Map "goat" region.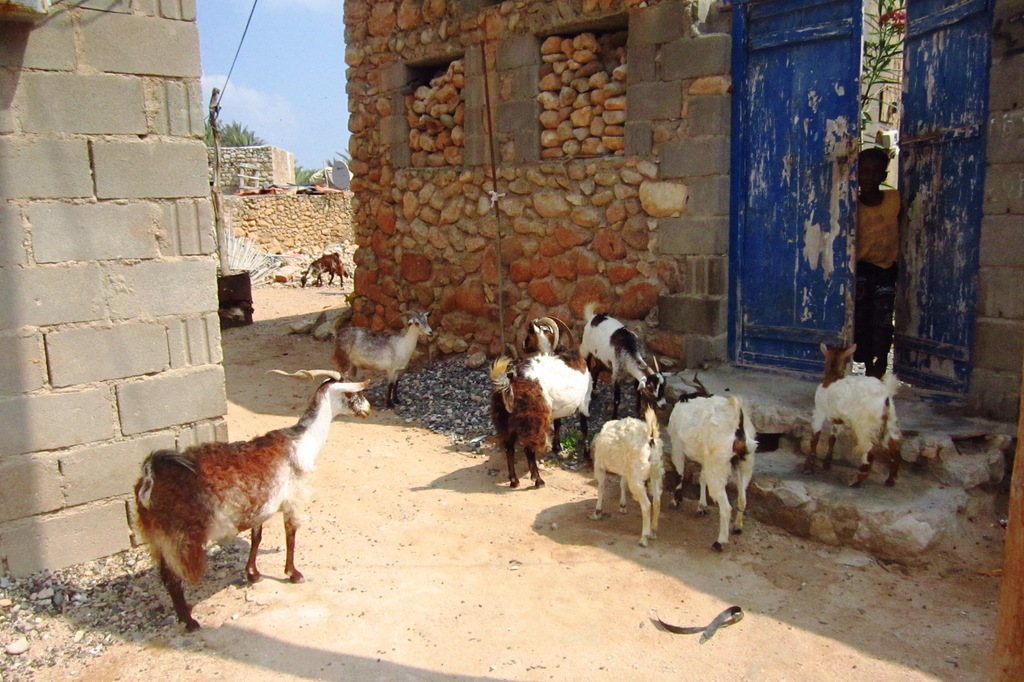
Mapped to select_region(577, 299, 669, 425).
